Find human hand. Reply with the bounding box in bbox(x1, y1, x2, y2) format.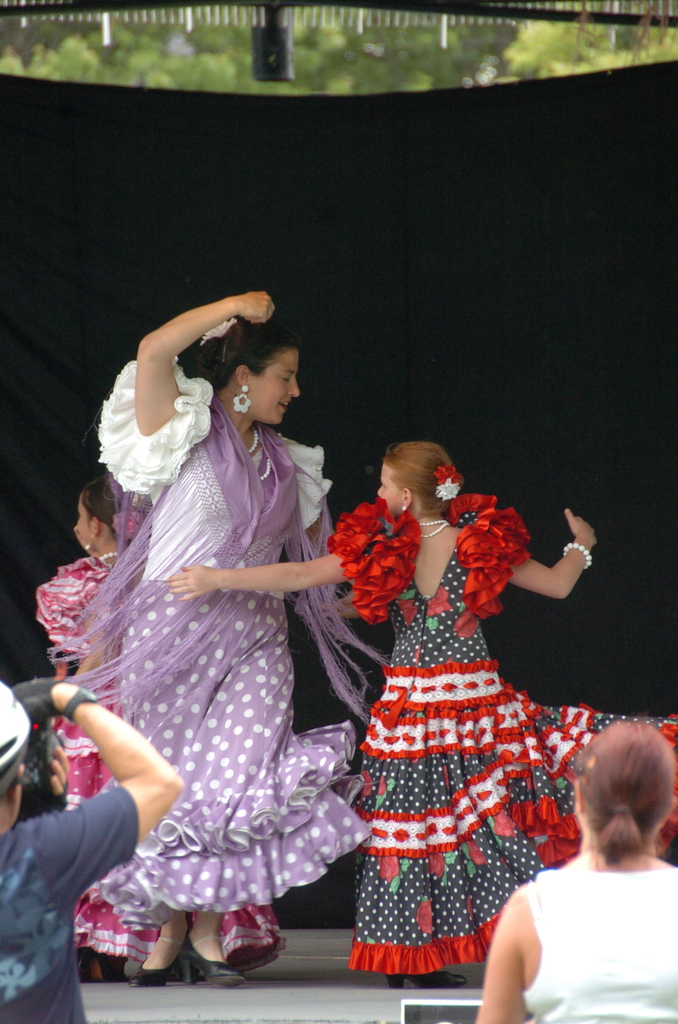
bbox(14, 744, 72, 818).
